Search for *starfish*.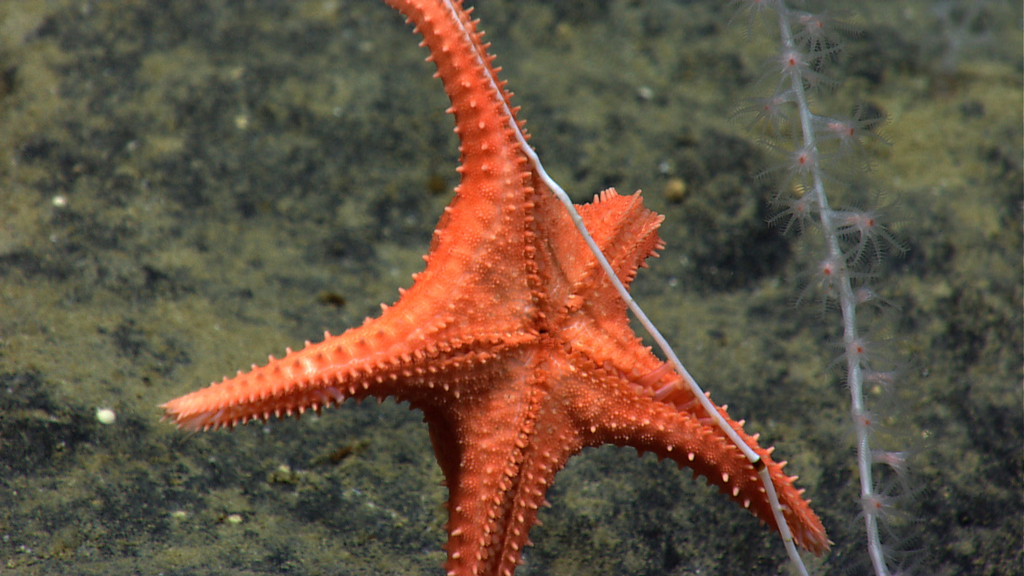
Found at 154,0,835,575.
